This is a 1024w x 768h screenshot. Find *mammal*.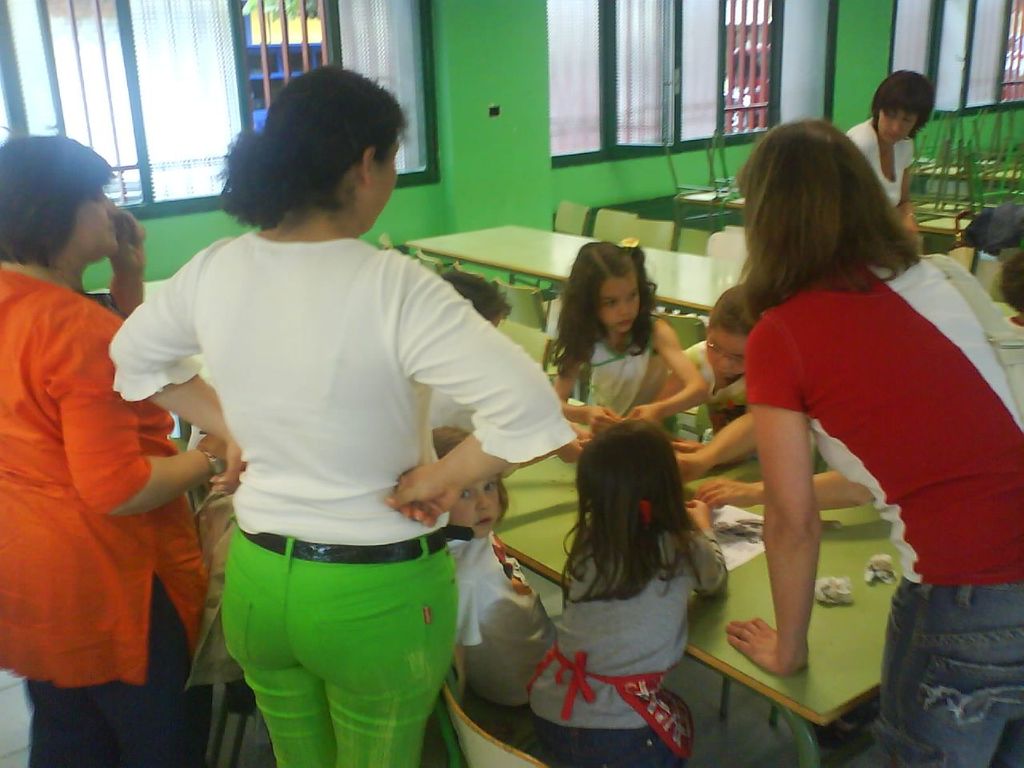
Bounding box: detection(530, 417, 726, 767).
